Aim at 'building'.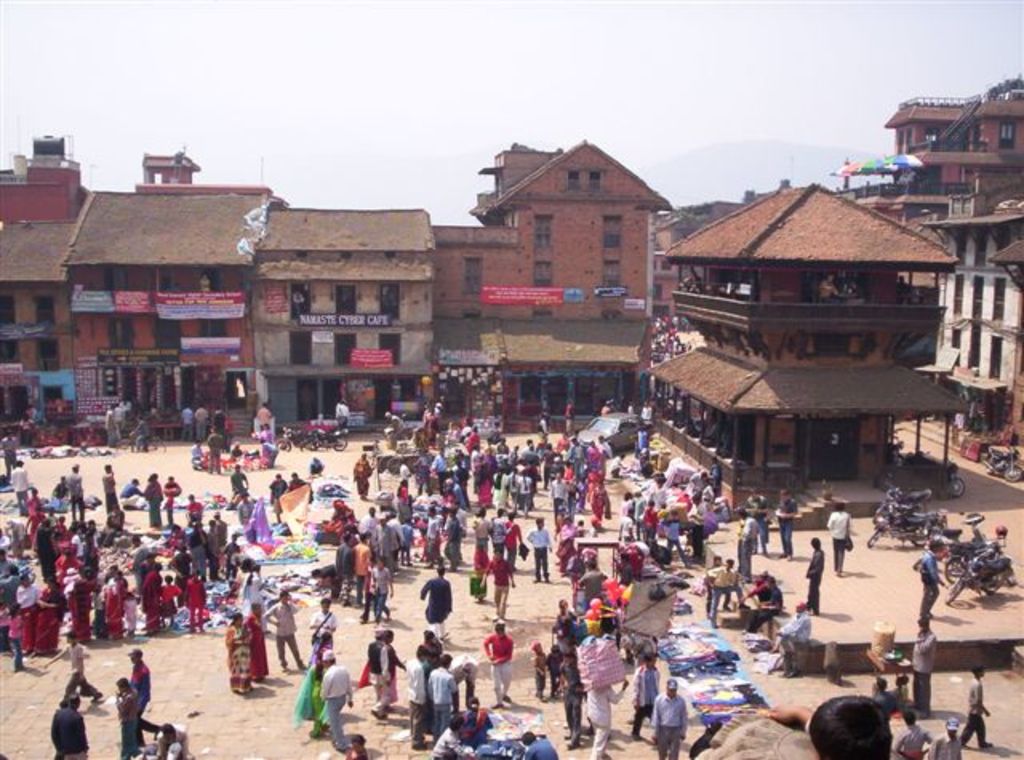
Aimed at 0/131/680/438.
